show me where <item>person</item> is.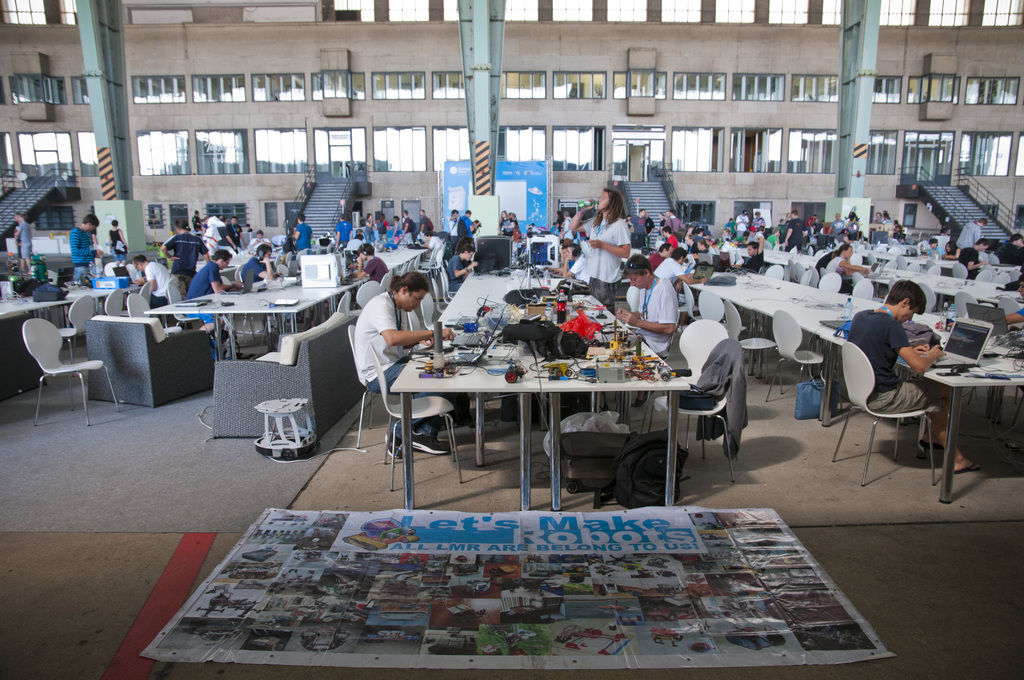
<item>person</item> is at 785/209/799/254.
